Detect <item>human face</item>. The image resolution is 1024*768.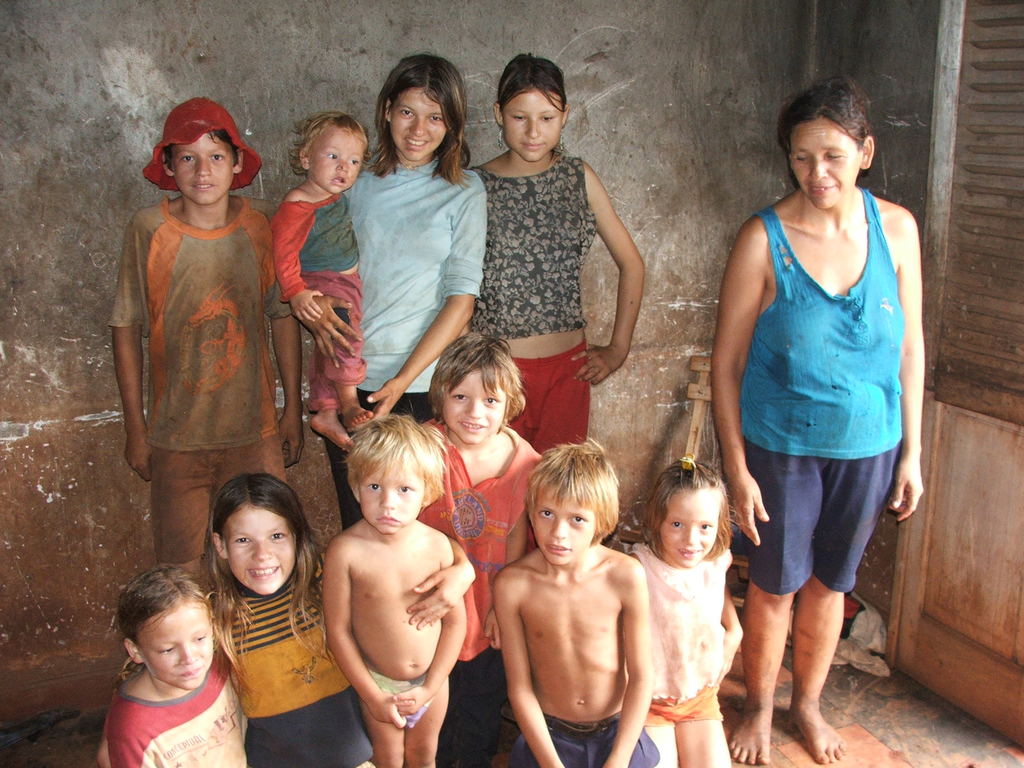
x1=657 y1=486 x2=719 y2=566.
